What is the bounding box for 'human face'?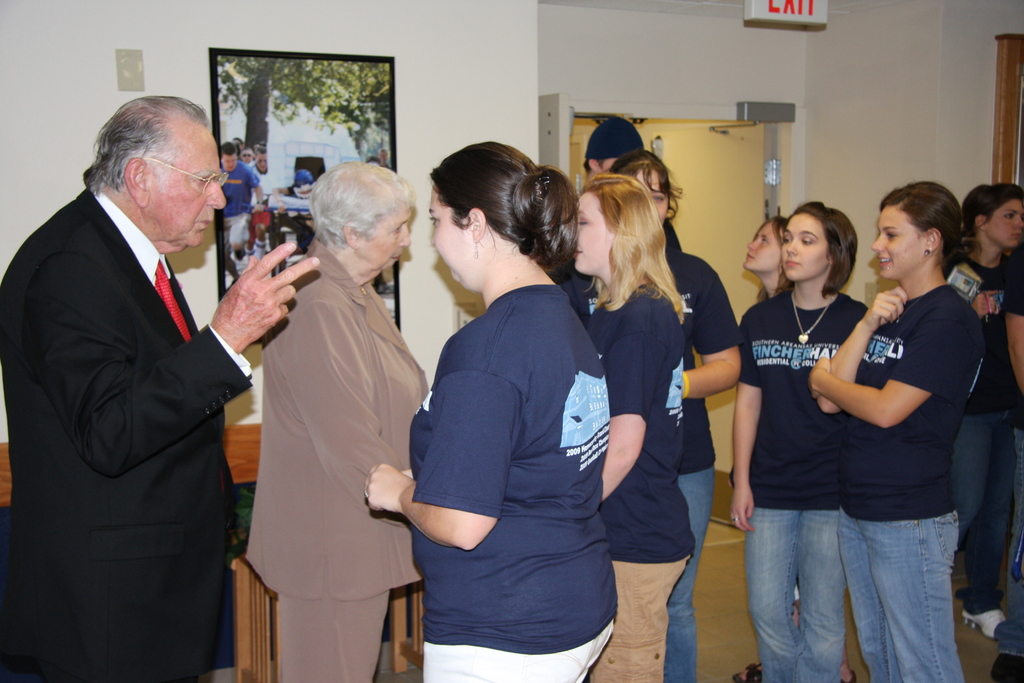
l=748, t=220, r=785, b=273.
